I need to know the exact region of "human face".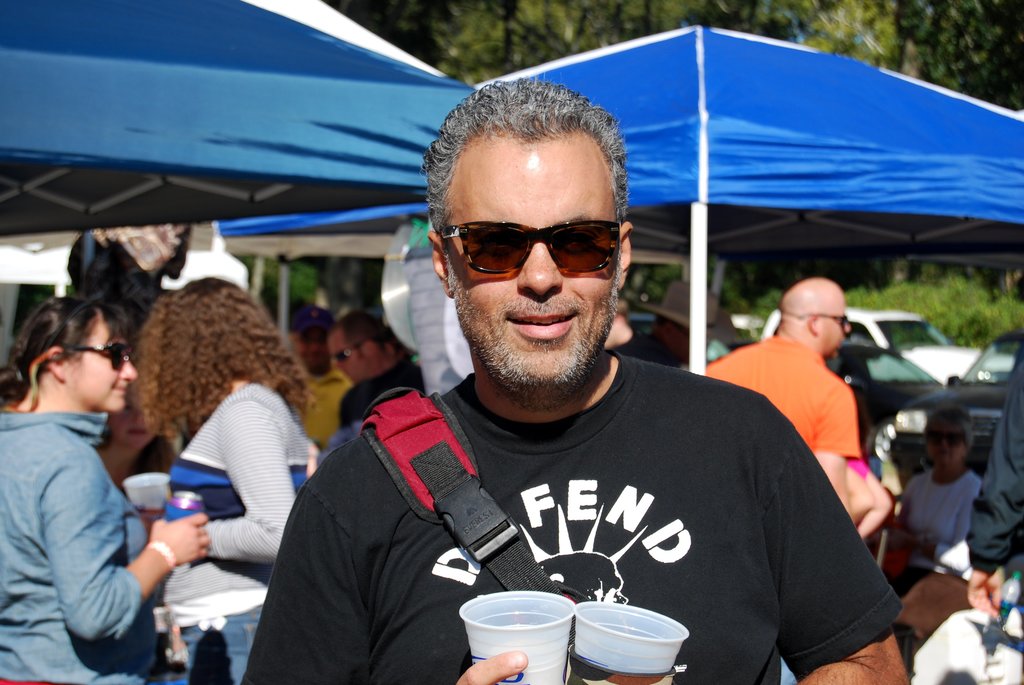
Region: region(324, 323, 365, 383).
